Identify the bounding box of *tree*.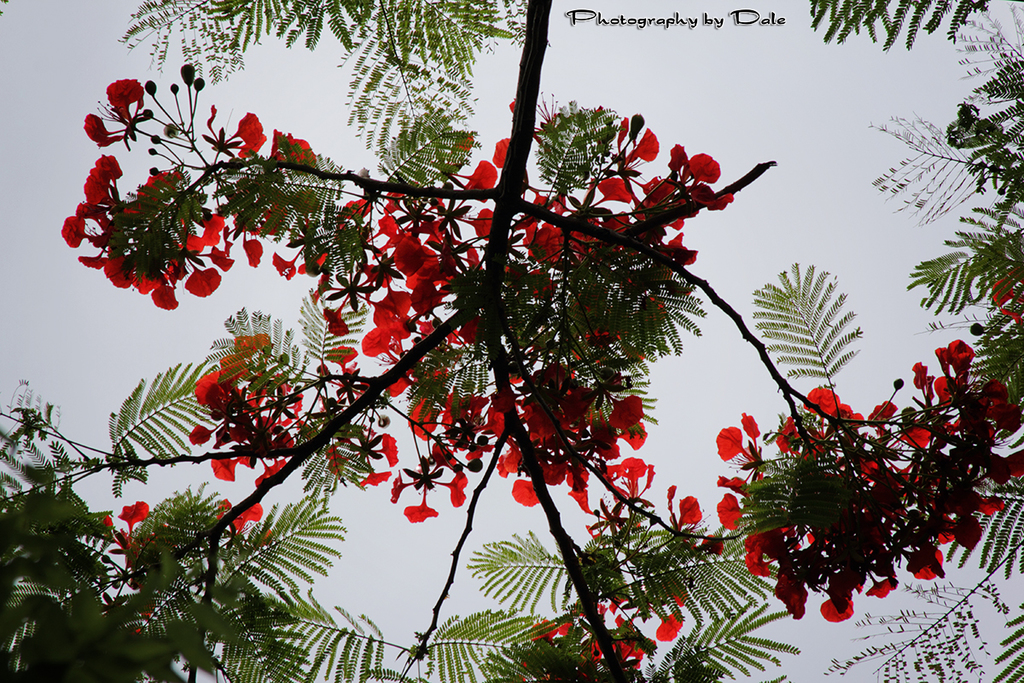
l=84, t=0, r=1023, b=682.
